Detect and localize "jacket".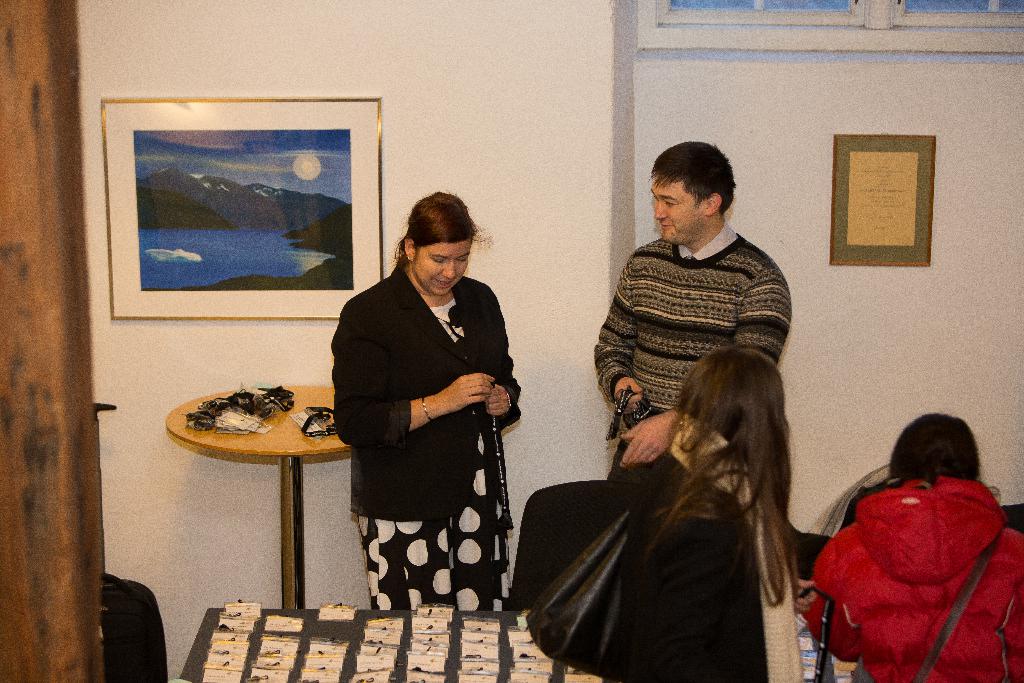
Localized at 804, 475, 1023, 682.
